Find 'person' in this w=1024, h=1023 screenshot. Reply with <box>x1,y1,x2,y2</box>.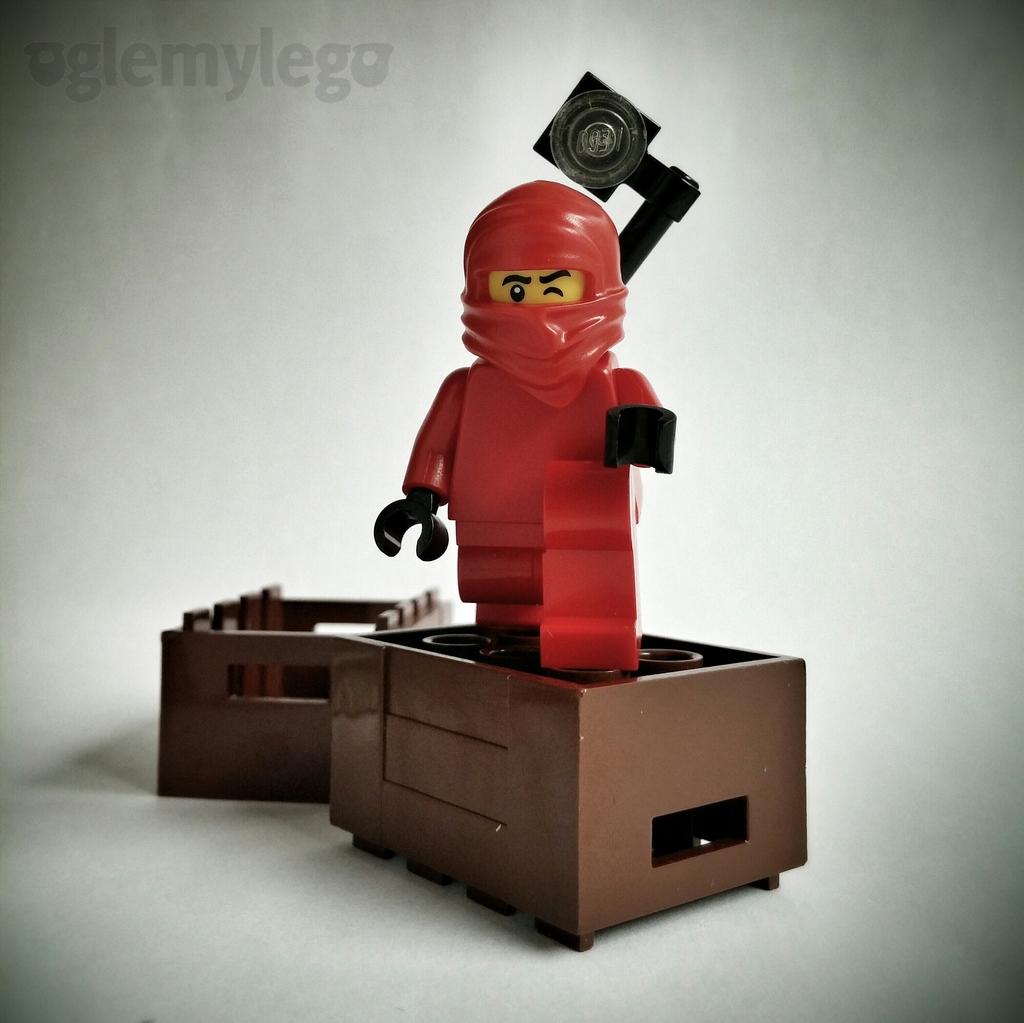
<box>371,169,672,651</box>.
